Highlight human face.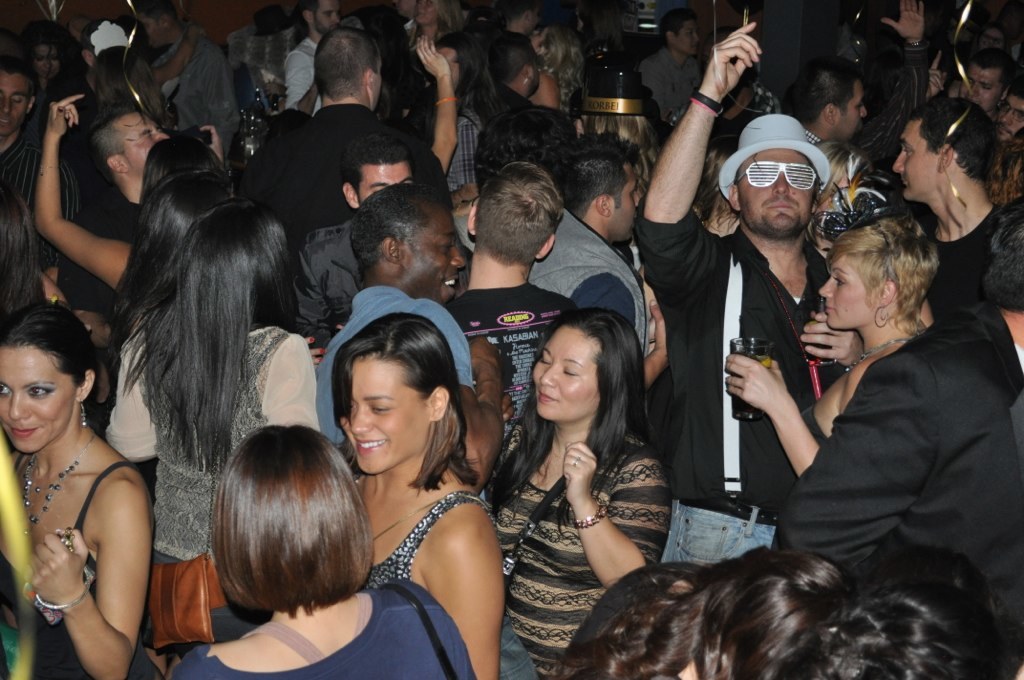
Highlighted region: [left=530, top=52, right=537, bottom=92].
